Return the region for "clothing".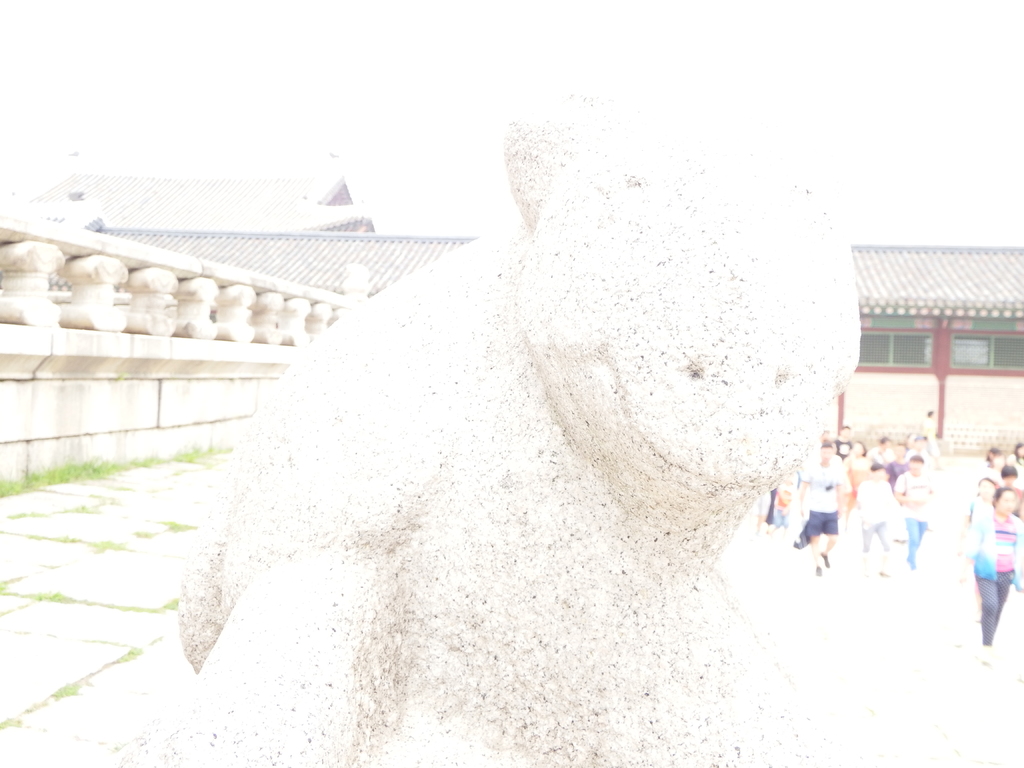
x1=897, y1=463, x2=931, y2=570.
